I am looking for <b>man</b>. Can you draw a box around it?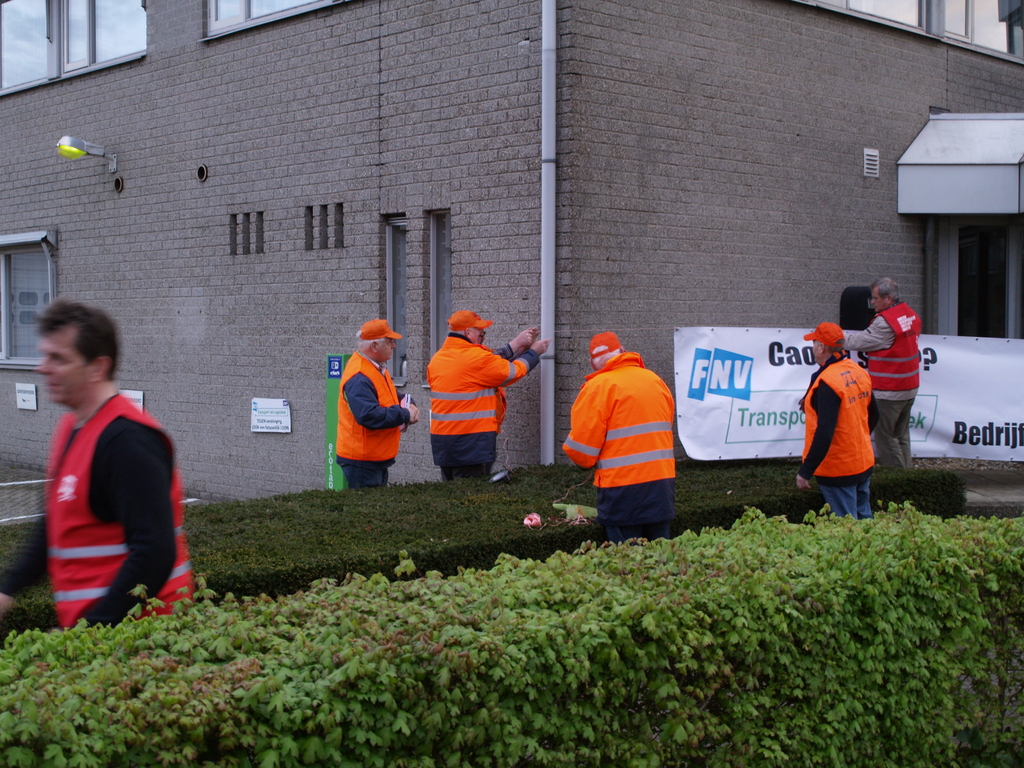
Sure, the bounding box is locate(836, 275, 927, 480).
